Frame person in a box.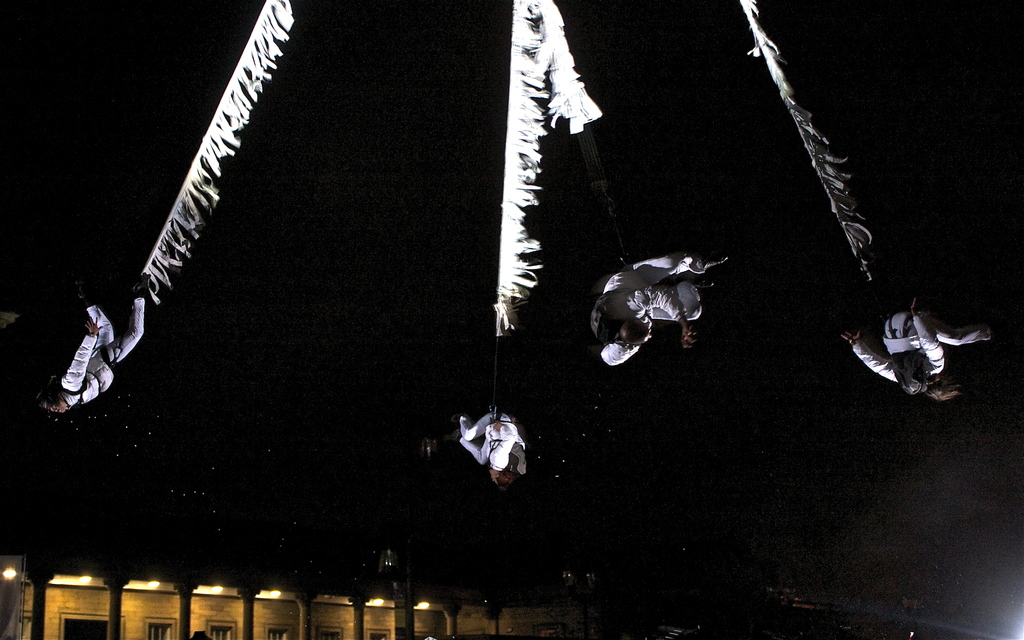
<box>839,299,994,403</box>.
